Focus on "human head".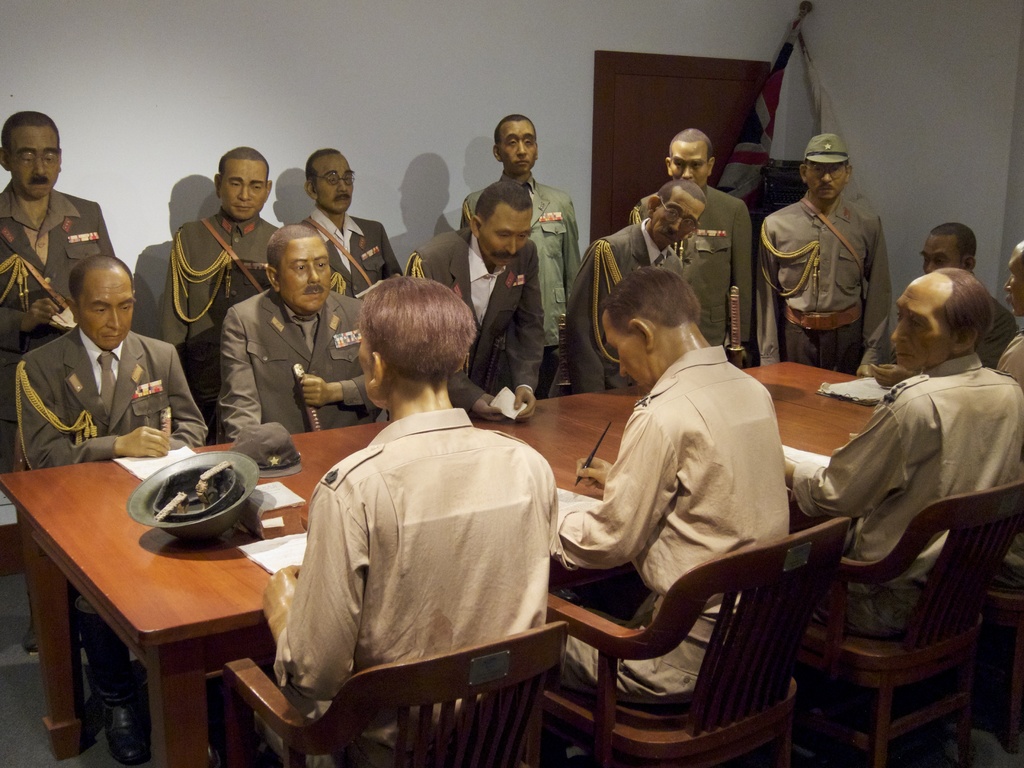
Focused at box(891, 259, 1006, 371).
